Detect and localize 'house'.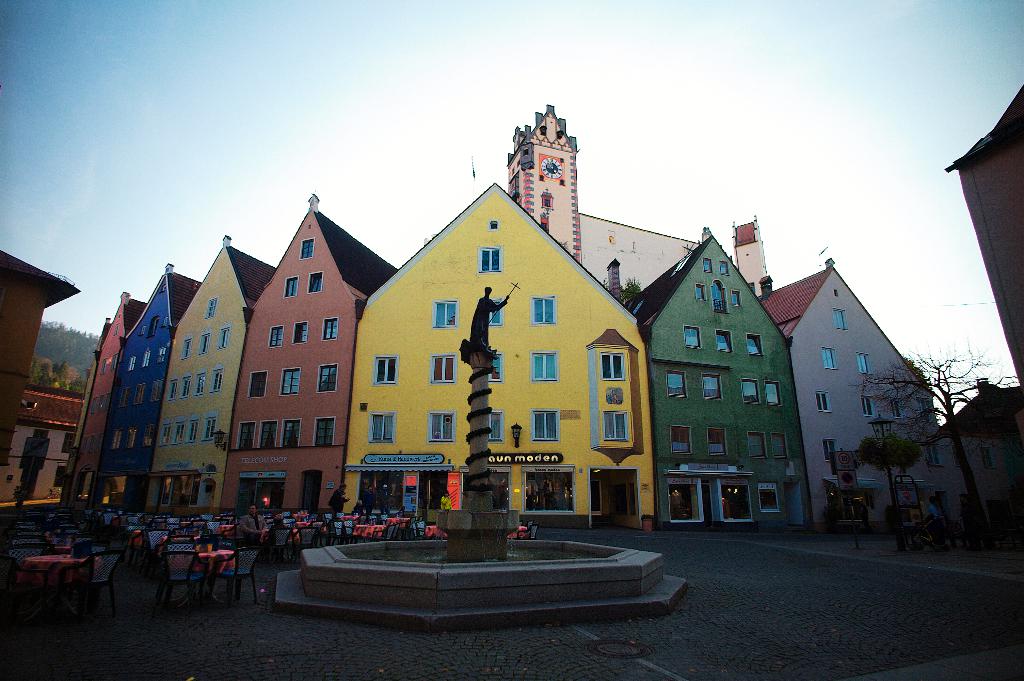
Localized at rect(0, 245, 78, 506).
